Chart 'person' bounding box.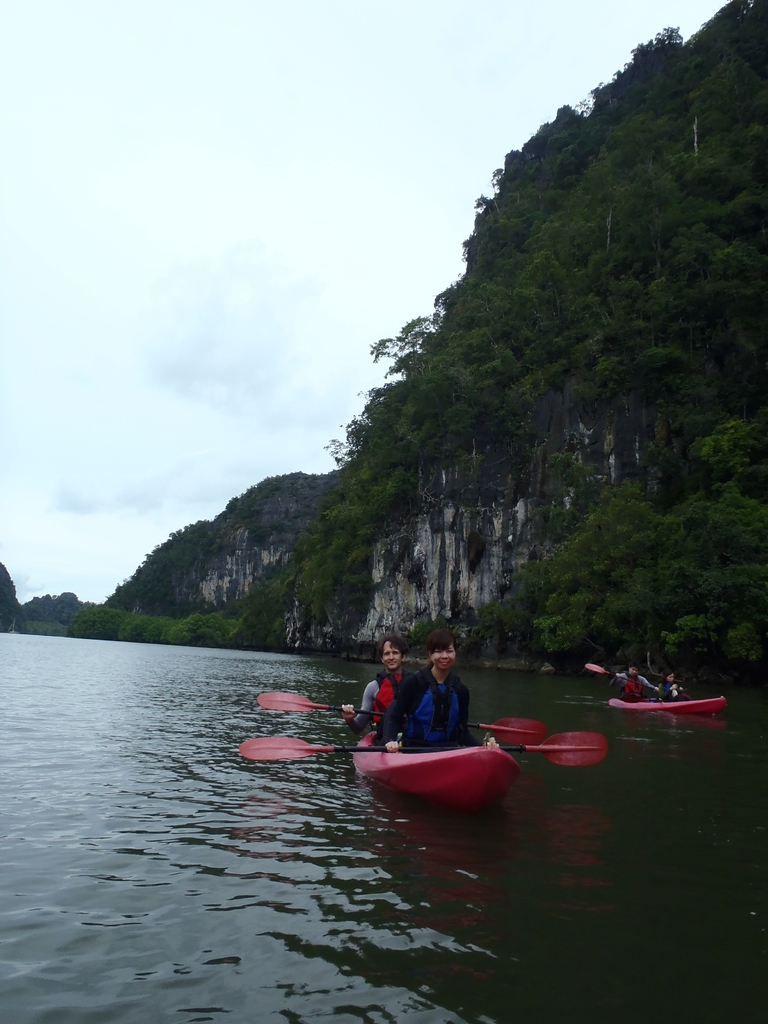
Charted: [left=657, top=666, right=686, bottom=699].
